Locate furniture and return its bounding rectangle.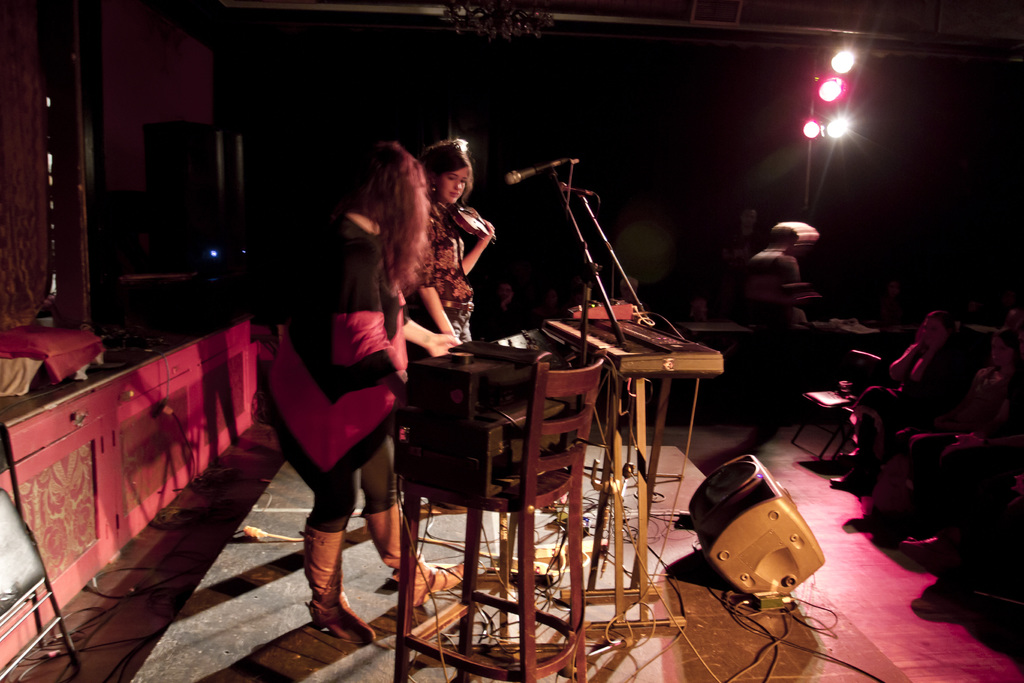
(684, 317, 752, 342).
